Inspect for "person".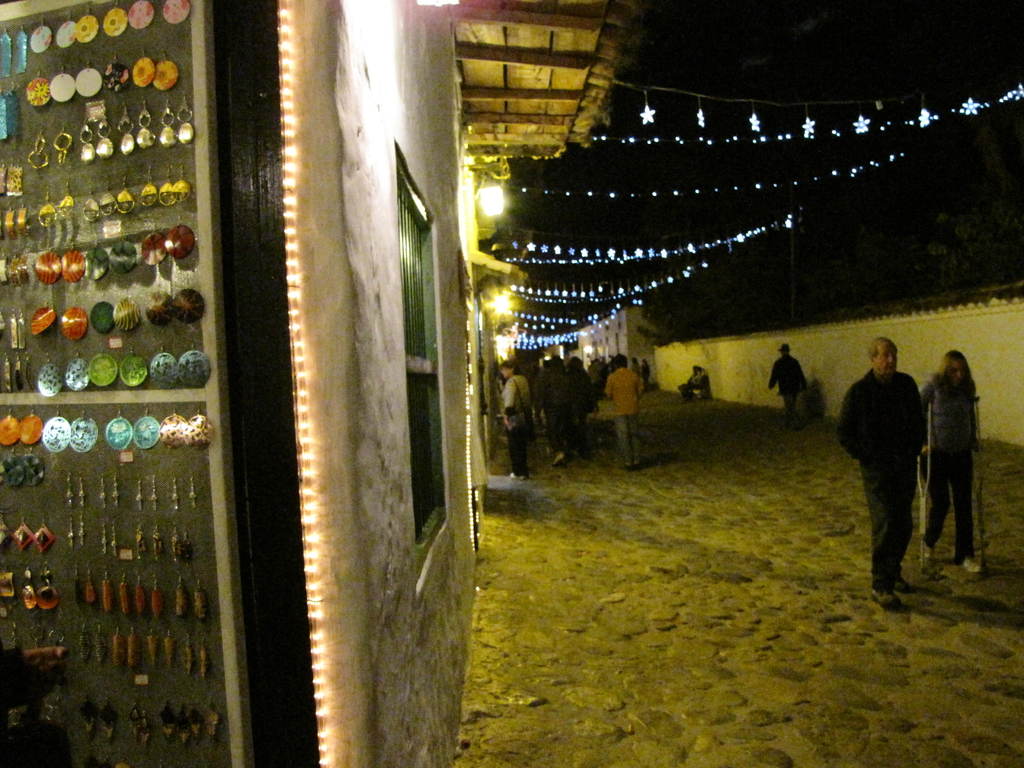
Inspection: box=[596, 343, 646, 470].
